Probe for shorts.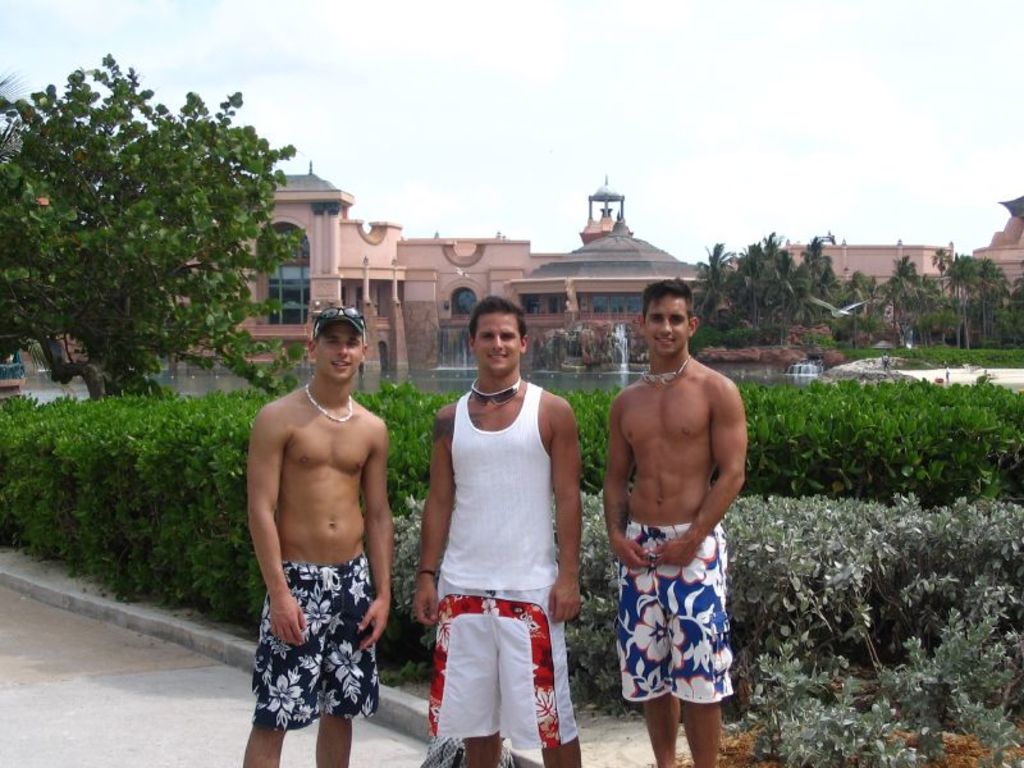
Probe result: 251 579 393 732.
